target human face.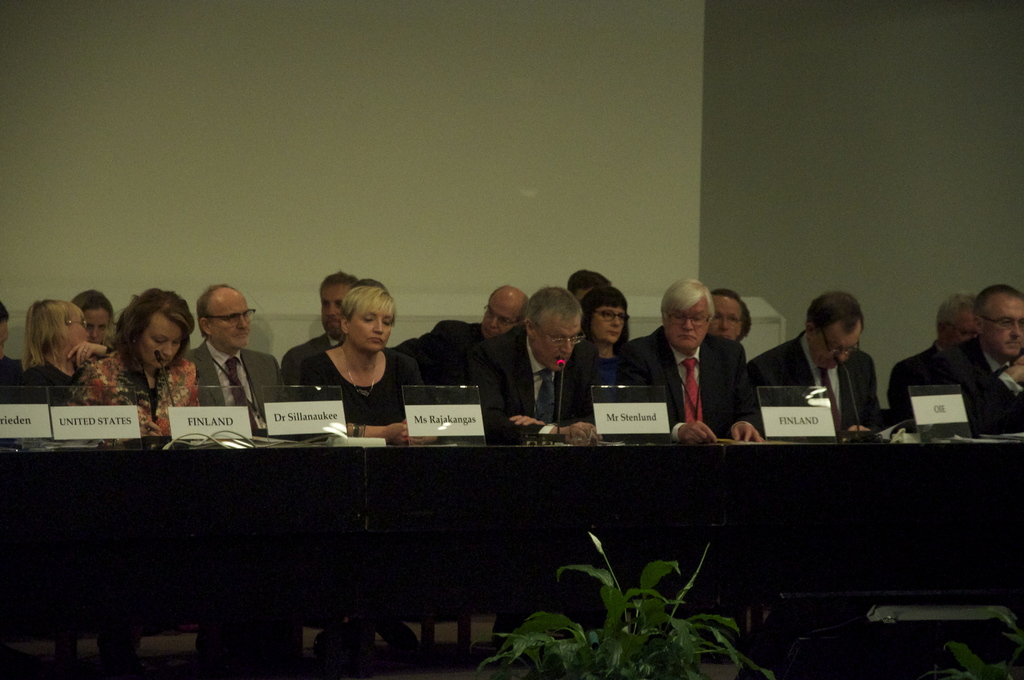
Target region: select_region(534, 316, 578, 370).
